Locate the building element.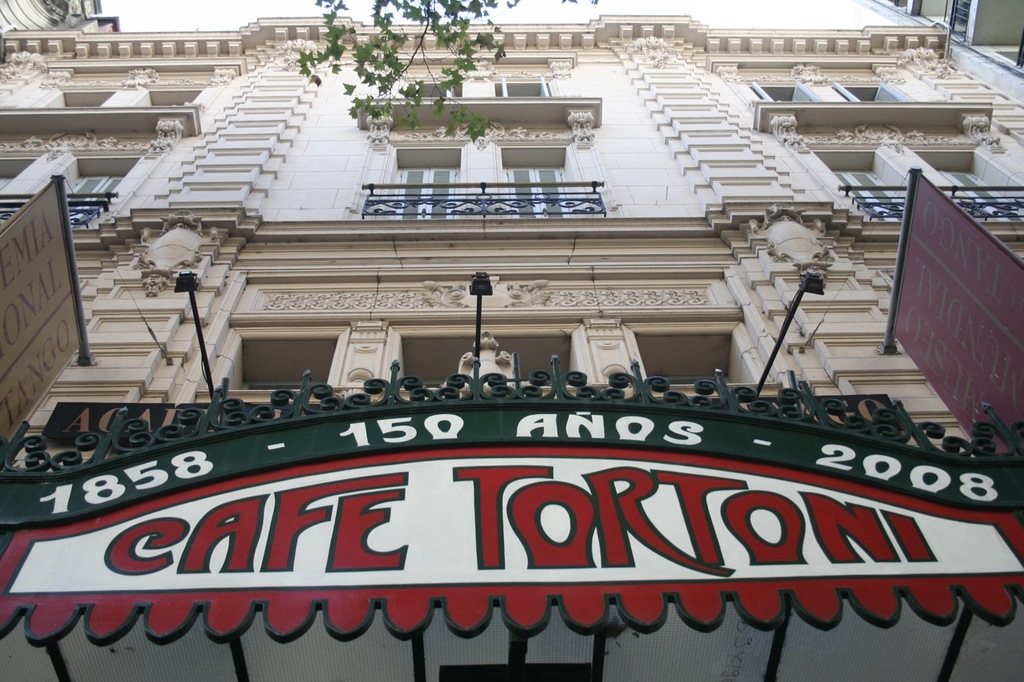
Element bbox: rect(0, 0, 1023, 681).
